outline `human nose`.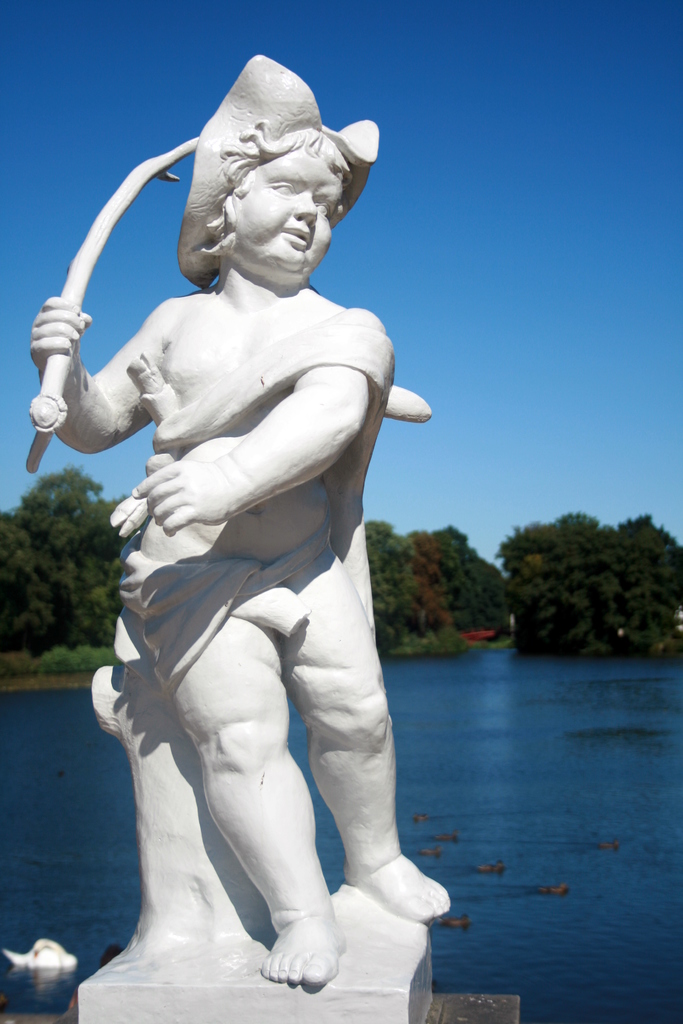
Outline: box(290, 188, 316, 227).
